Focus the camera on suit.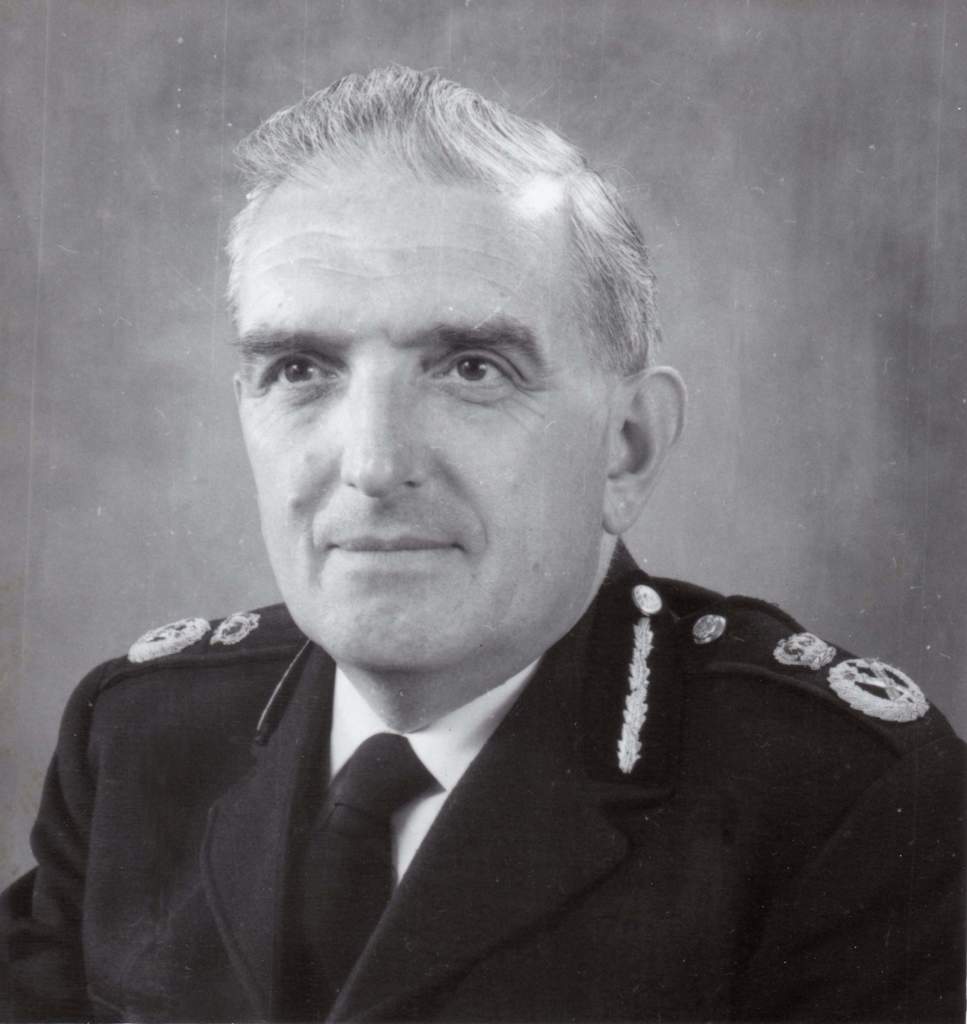
Focus region: left=0, top=520, right=959, bottom=988.
